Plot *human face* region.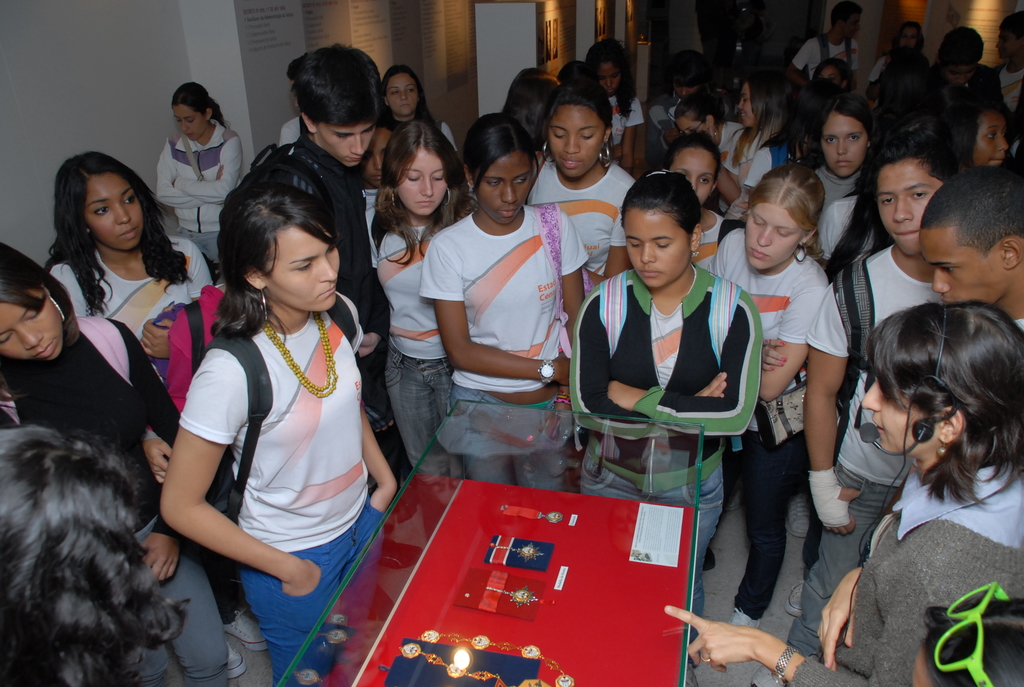
Plotted at <box>0,301,63,362</box>.
